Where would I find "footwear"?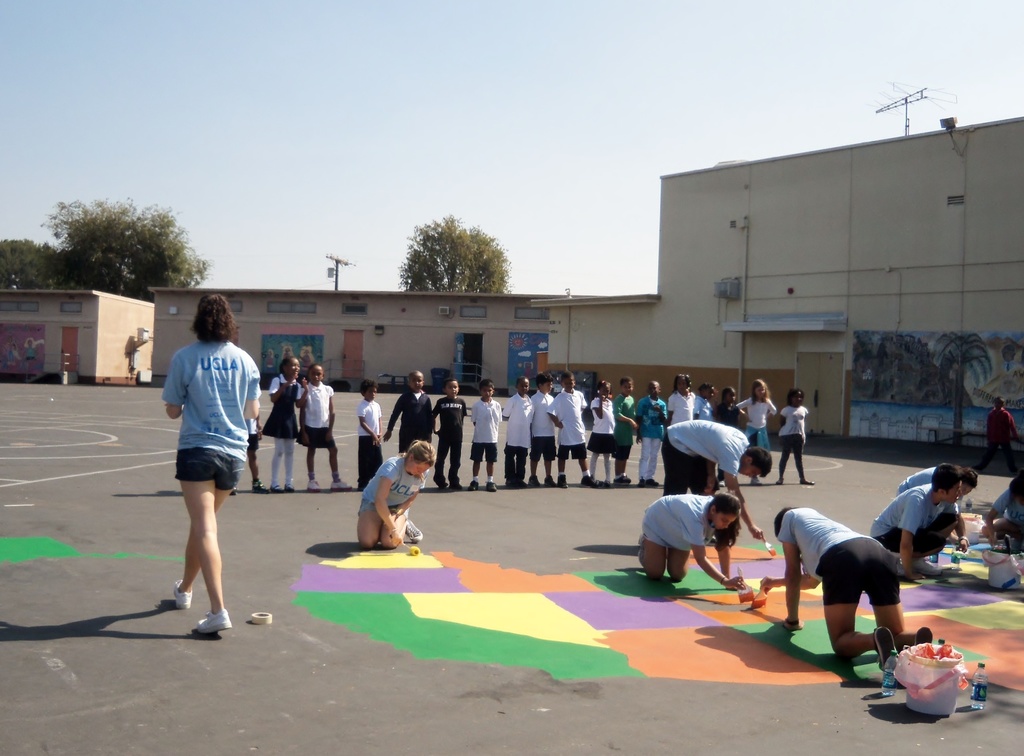
At detection(255, 473, 268, 487).
